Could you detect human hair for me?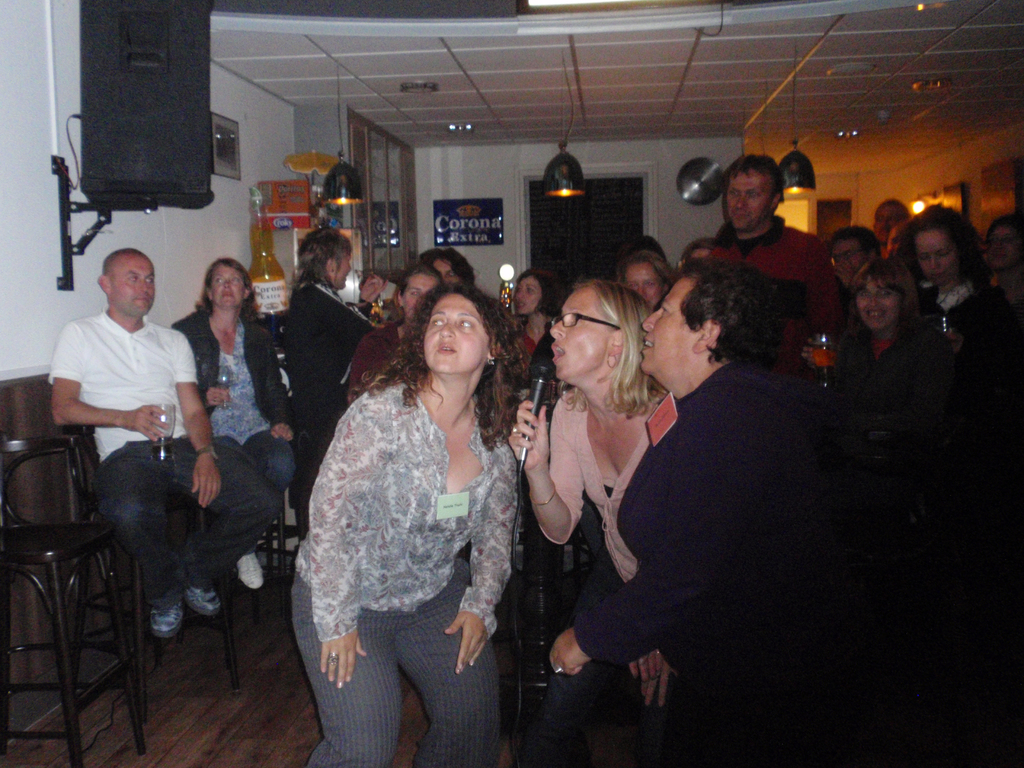
Detection result: (615, 236, 677, 281).
